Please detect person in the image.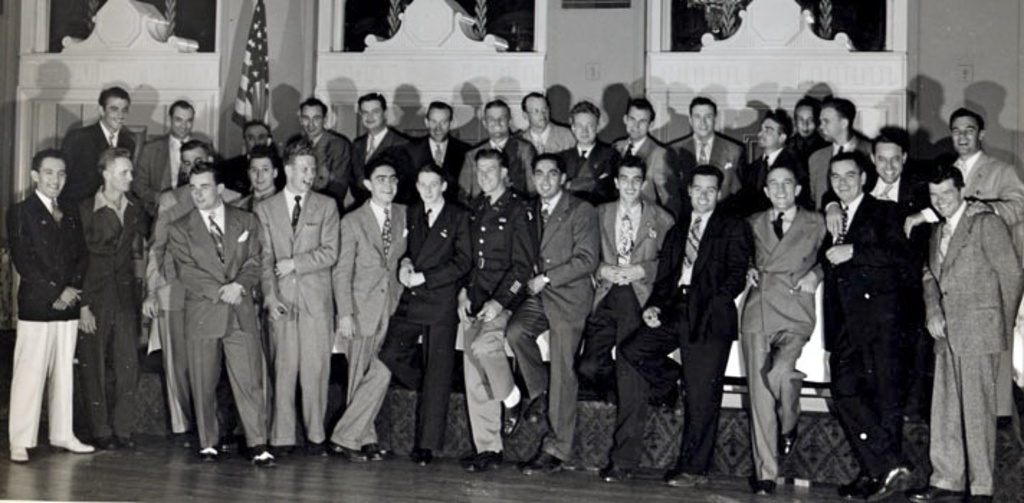
region(518, 91, 580, 154).
